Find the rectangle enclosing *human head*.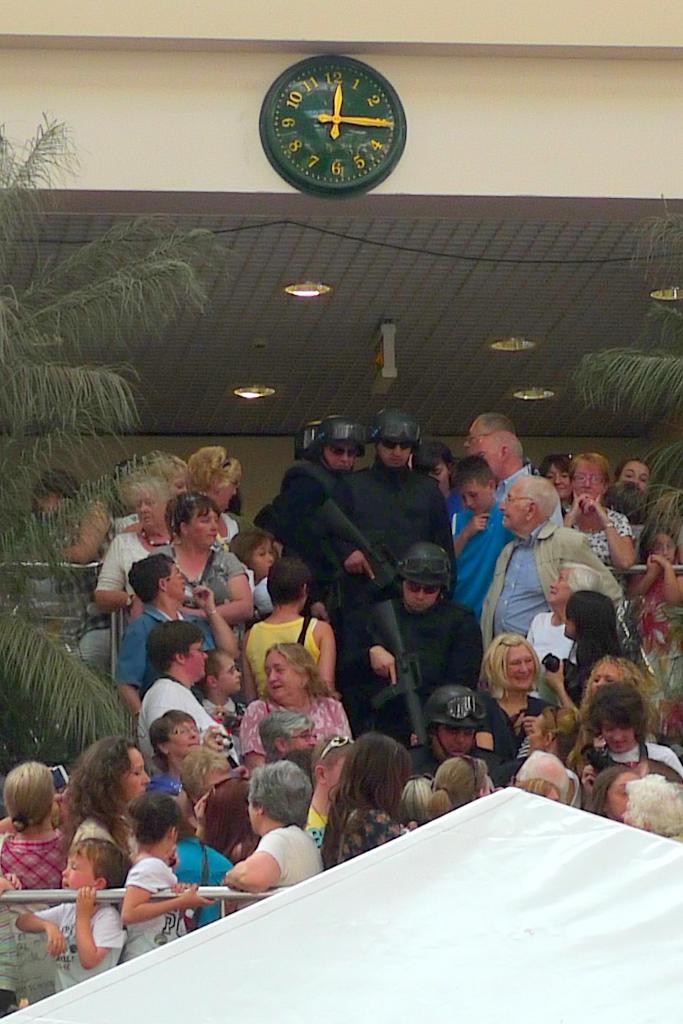
<region>228, 527, 273, 578</region>.
